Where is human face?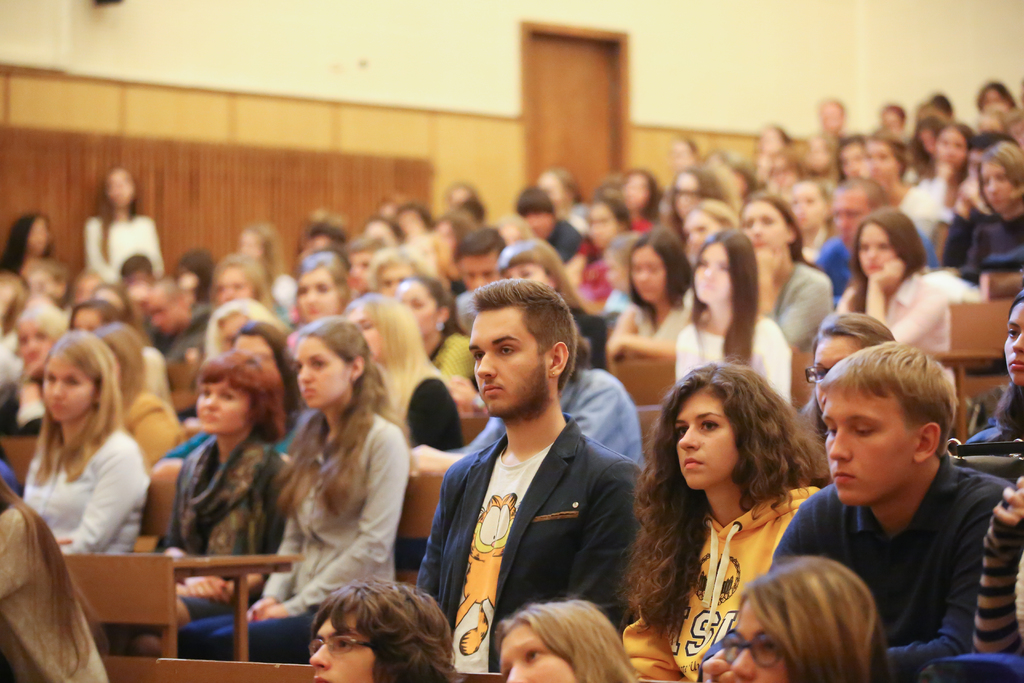
39:353:93:418.
